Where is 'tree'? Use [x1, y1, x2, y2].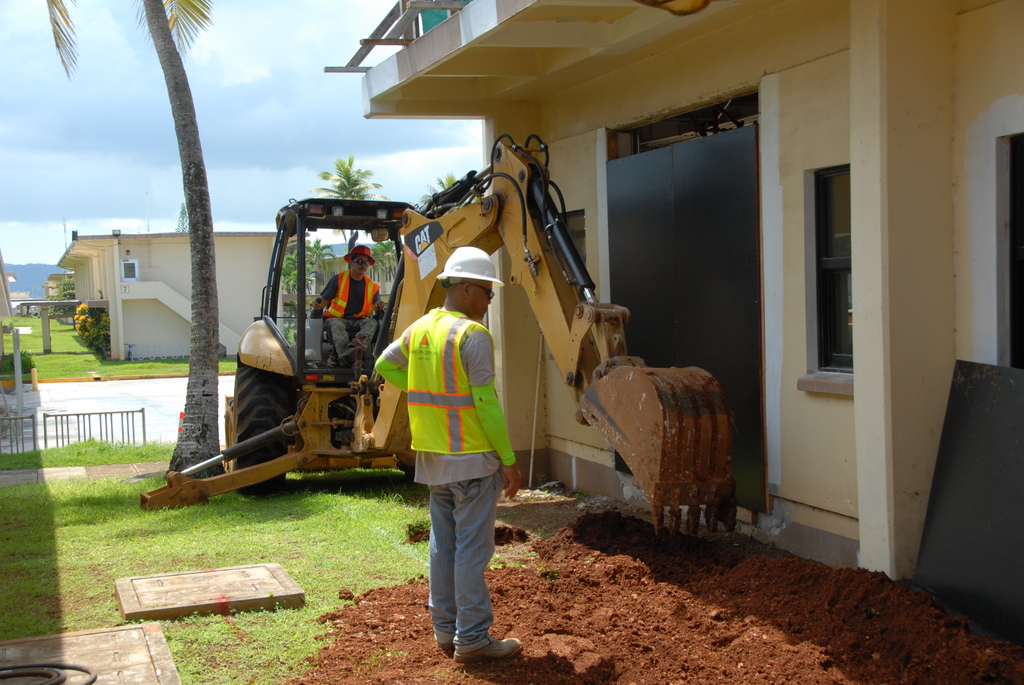
[300, 138, 413, 306].
